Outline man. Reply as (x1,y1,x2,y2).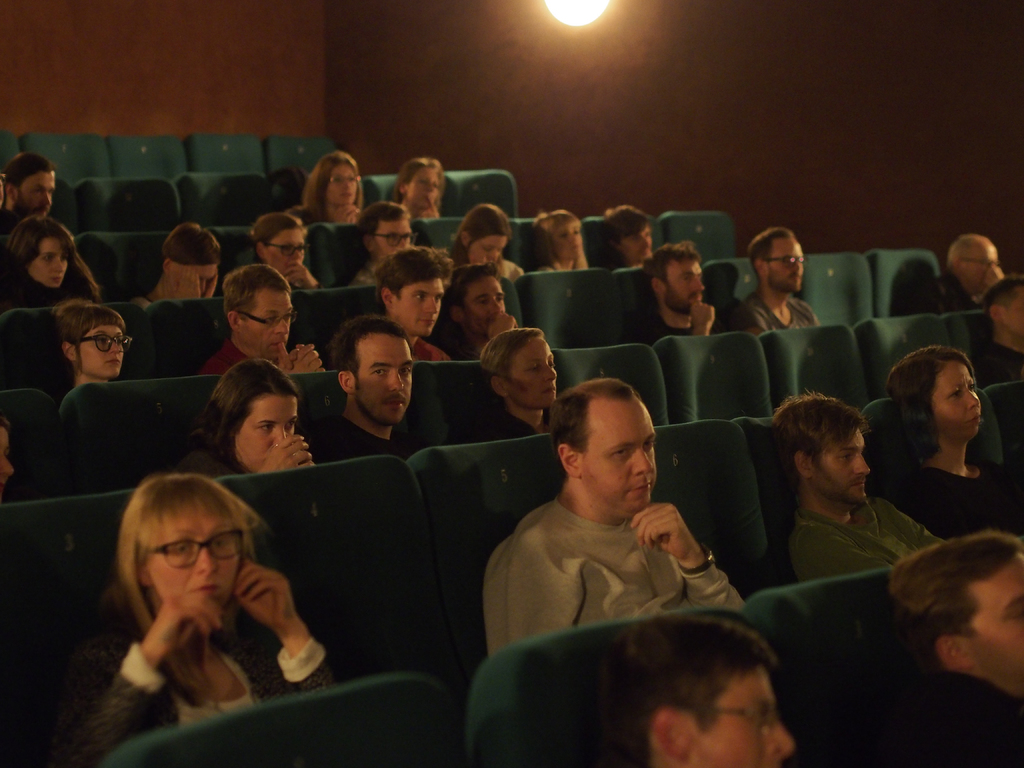
(313,312,416,459).
